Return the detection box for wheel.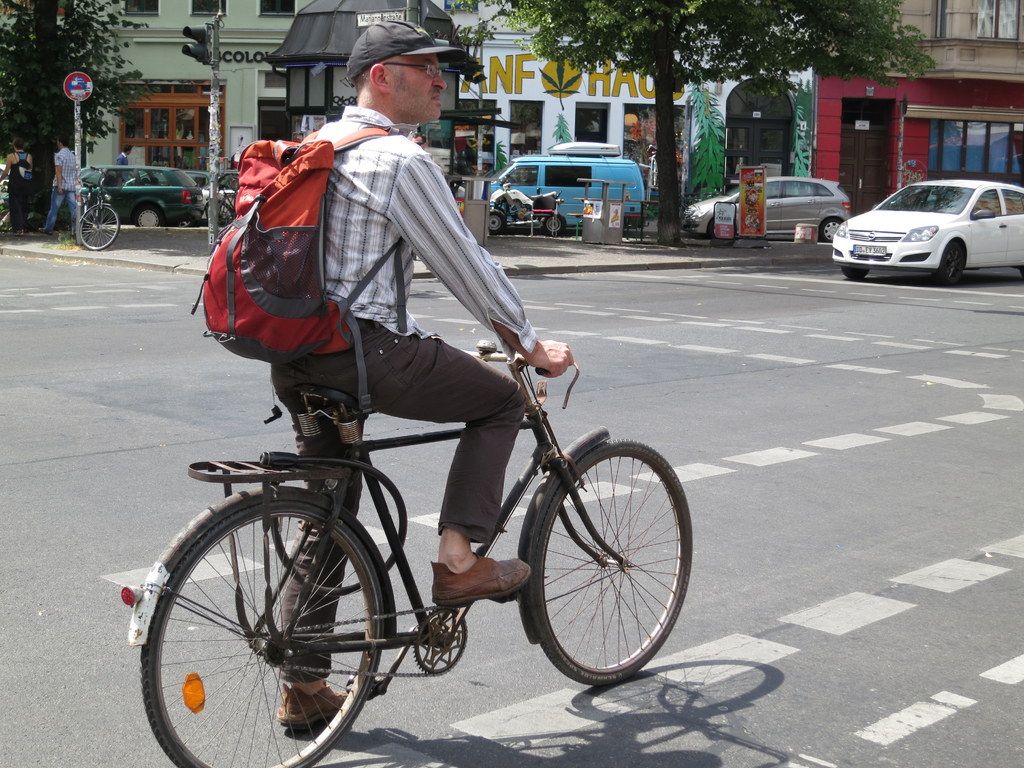
x1=943 y1=236 x2=966 y2=284.
